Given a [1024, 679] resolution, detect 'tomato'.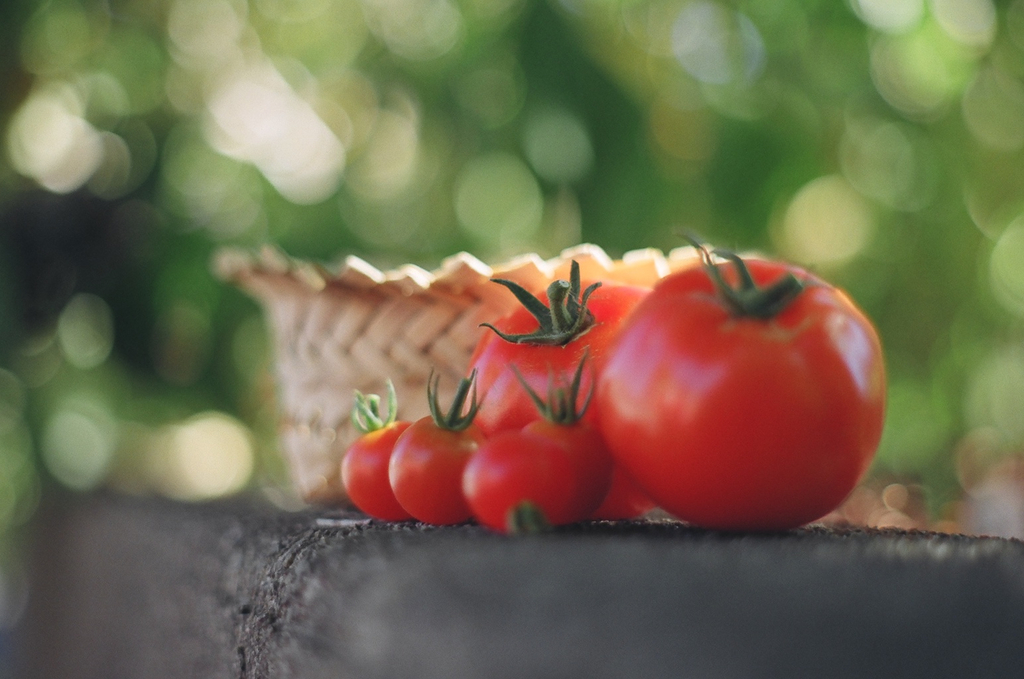
crop(594, 250, 892, 534).
